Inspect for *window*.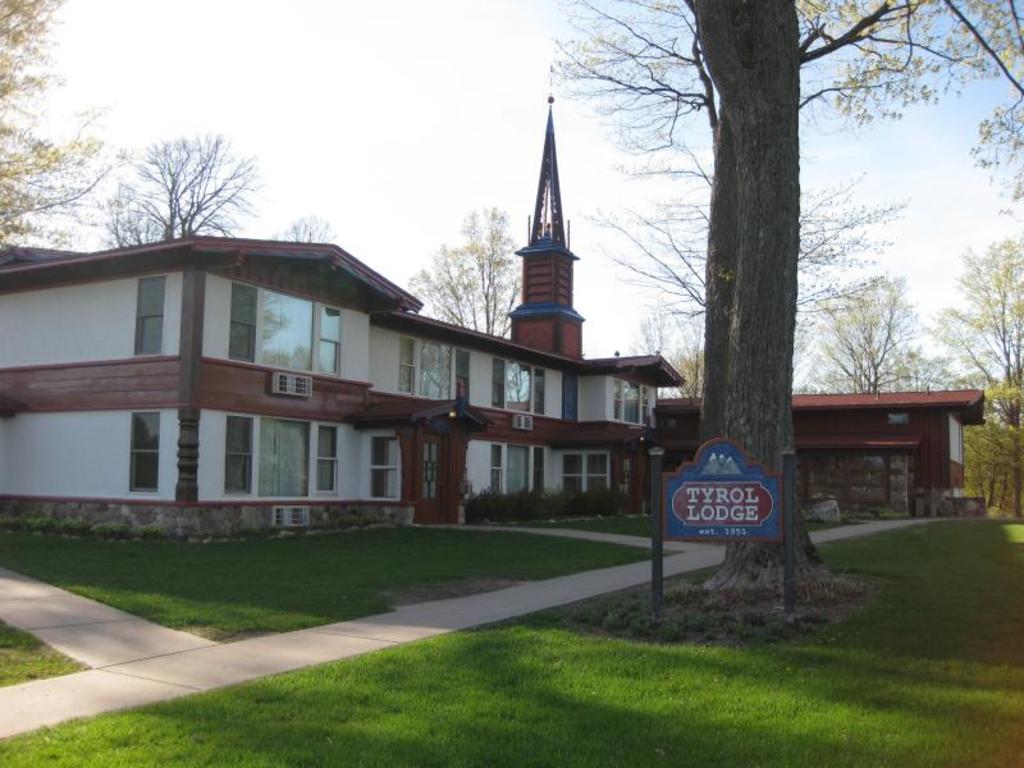
Inspection: Rect(488, 447, 543, 497).
